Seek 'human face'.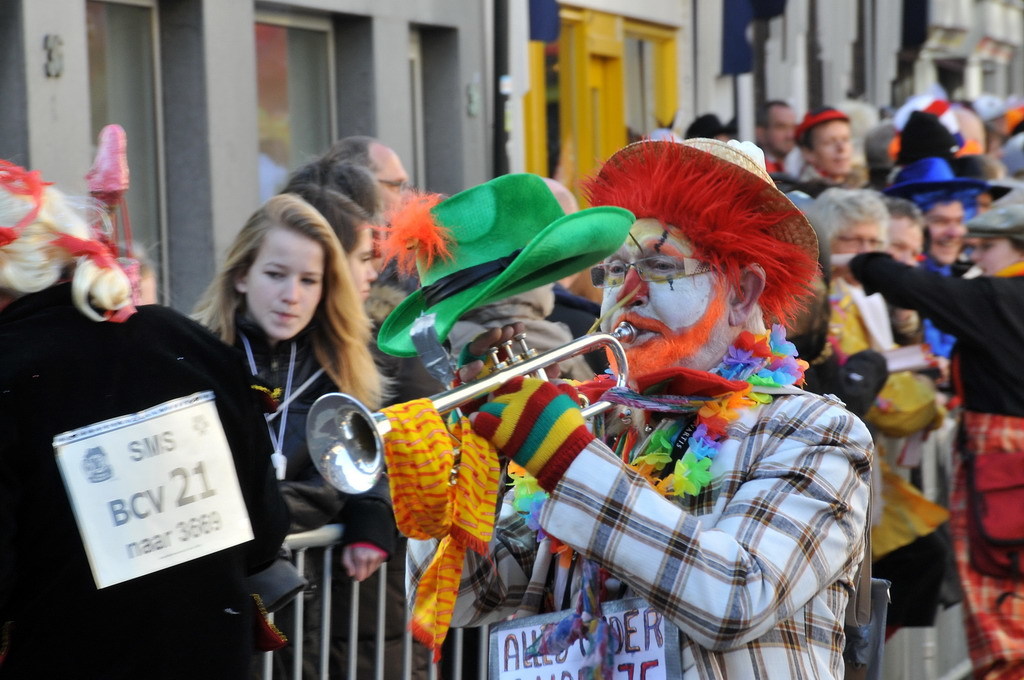
(x1=967, y1=236, x2=1017, y2=268).
